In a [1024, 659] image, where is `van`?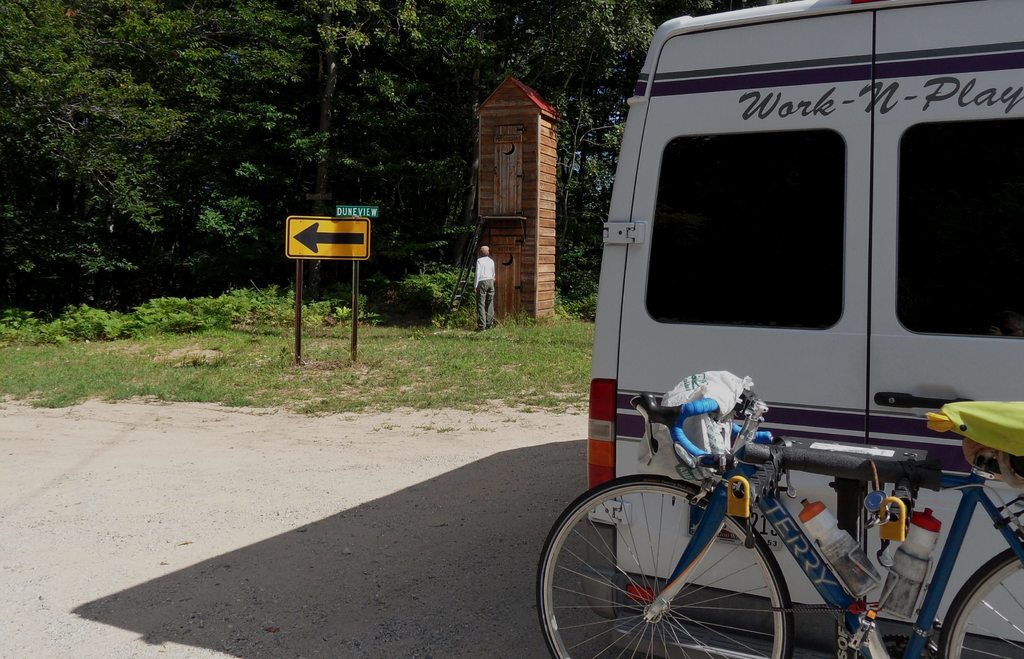
crop(585, 0, 1023, 658).
